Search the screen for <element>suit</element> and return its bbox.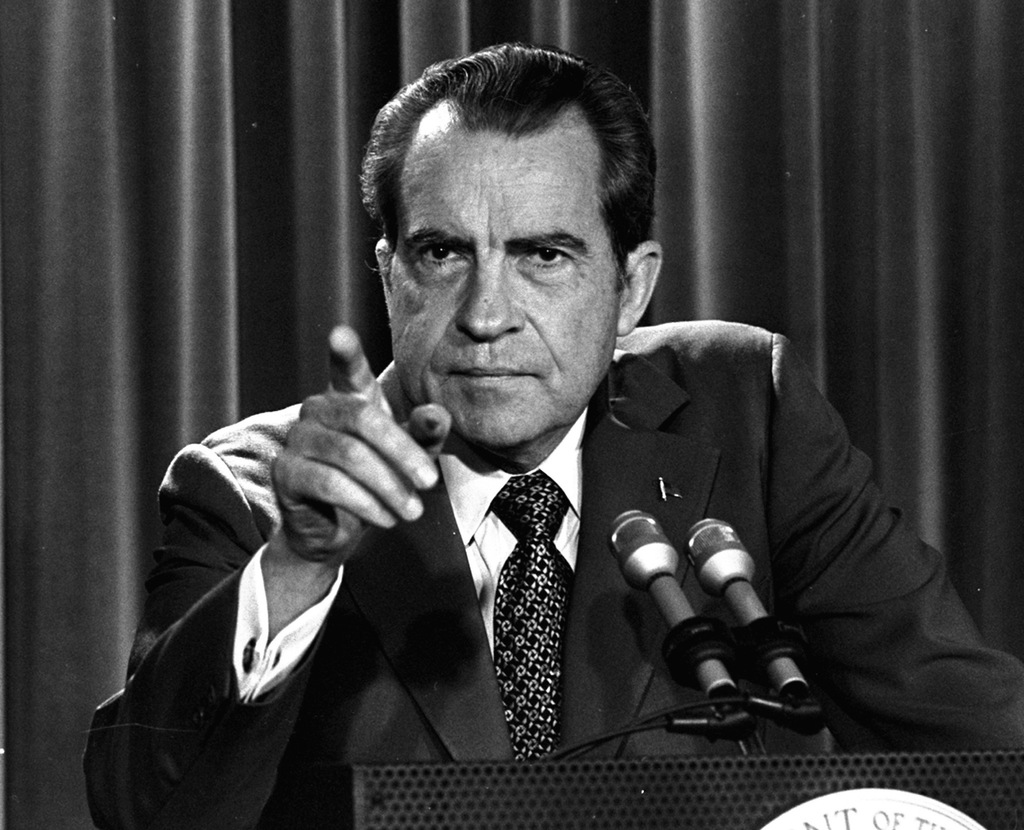
Found: 82,320,1022,829.
